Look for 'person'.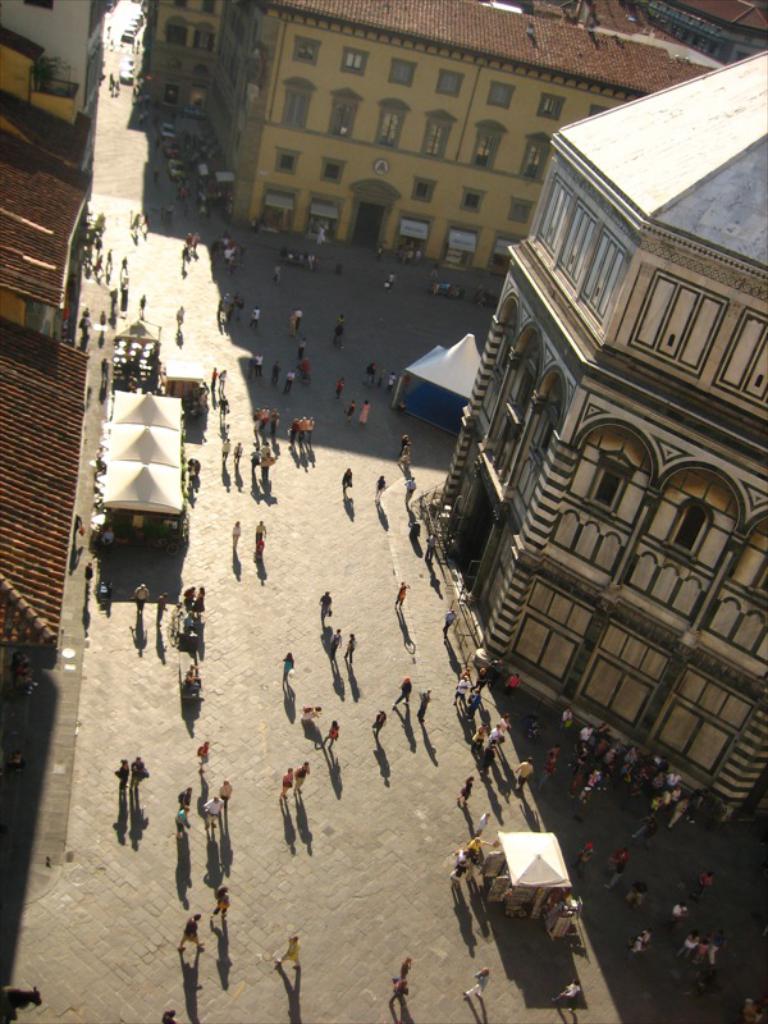
Found: [left=220, top=780, right=230, bottom=804].
